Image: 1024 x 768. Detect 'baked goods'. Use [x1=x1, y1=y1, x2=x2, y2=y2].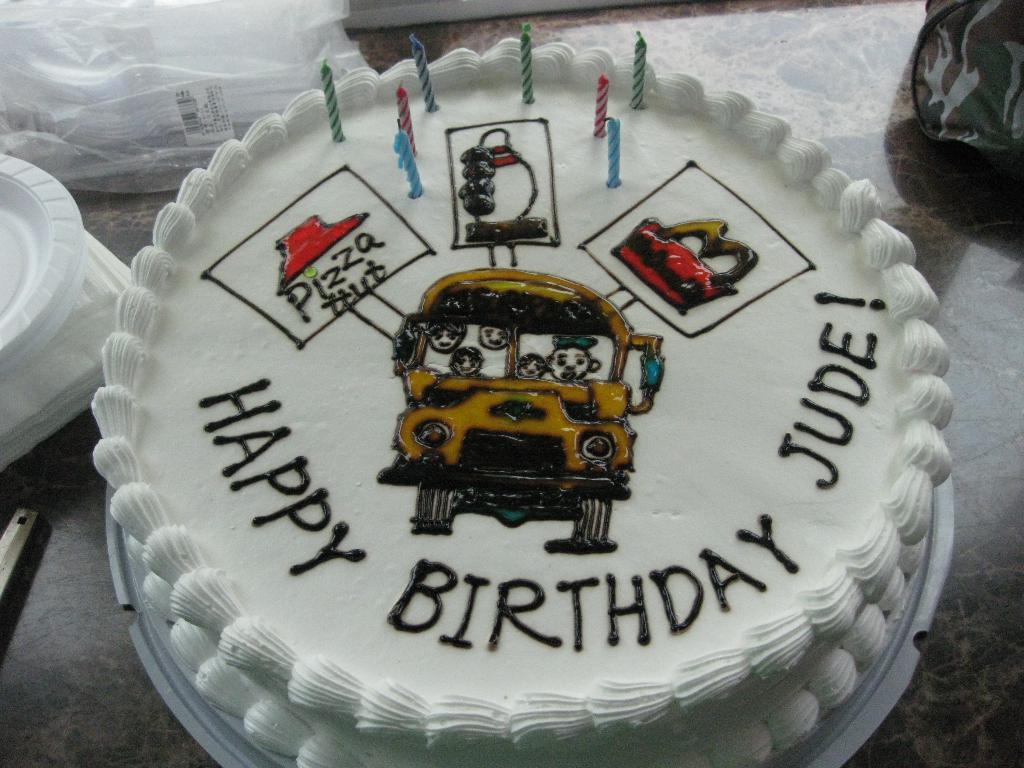
[x1=54, y1=10, x2=982, y2=753].
